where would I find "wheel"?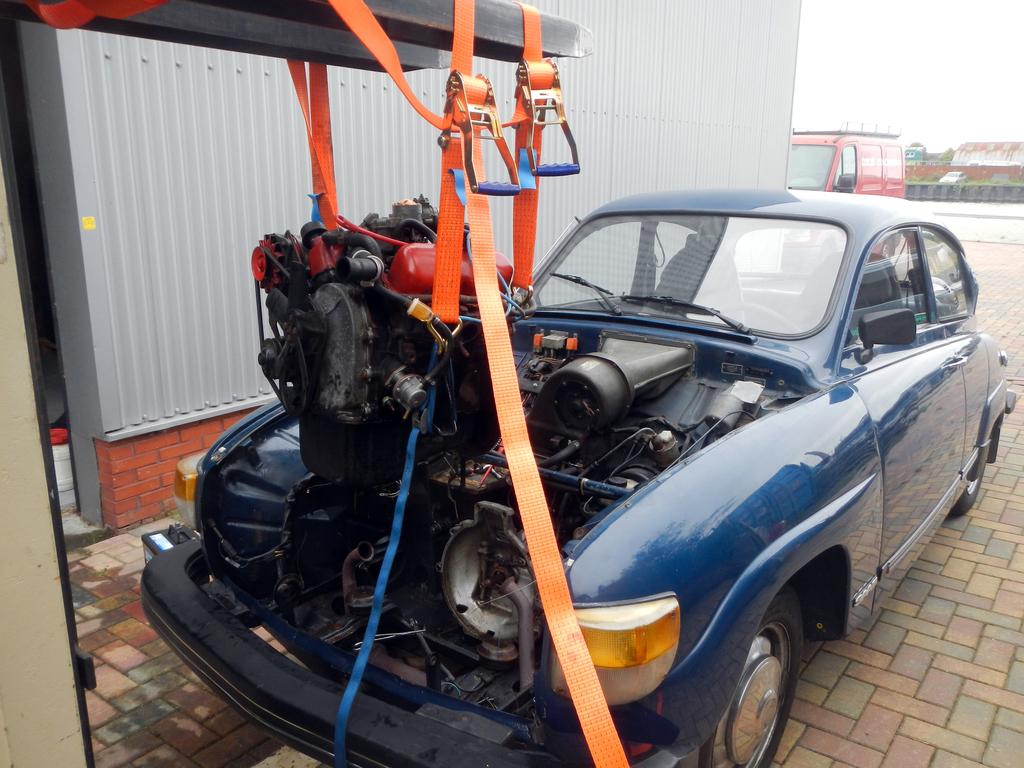
At select_region(883, 234, 894, 259).
